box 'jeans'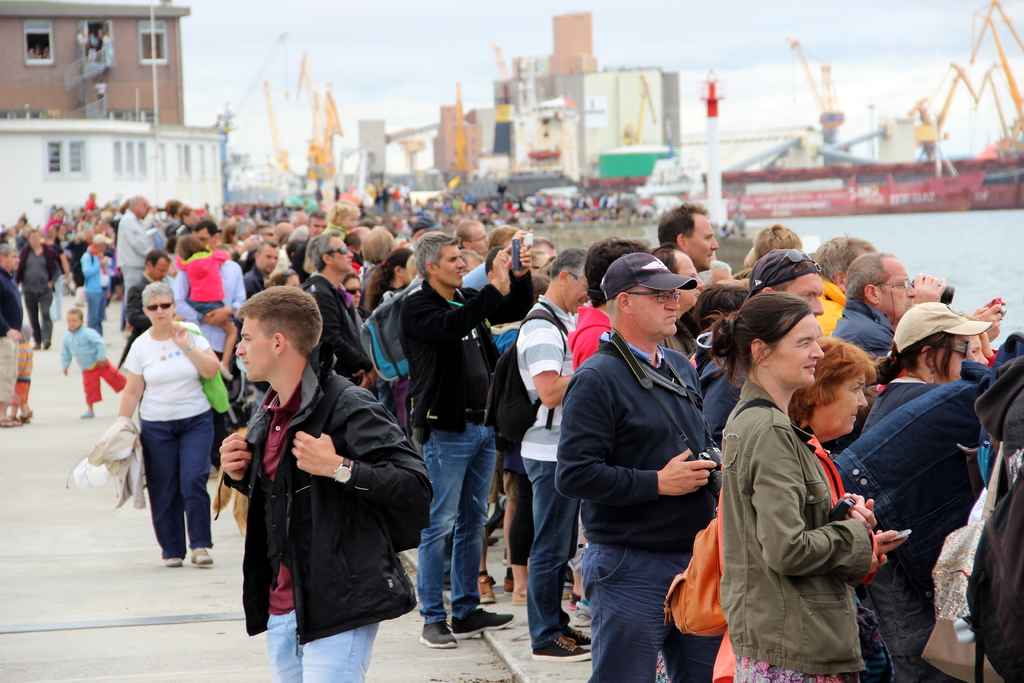
detection(867, 568, 940, 682)
